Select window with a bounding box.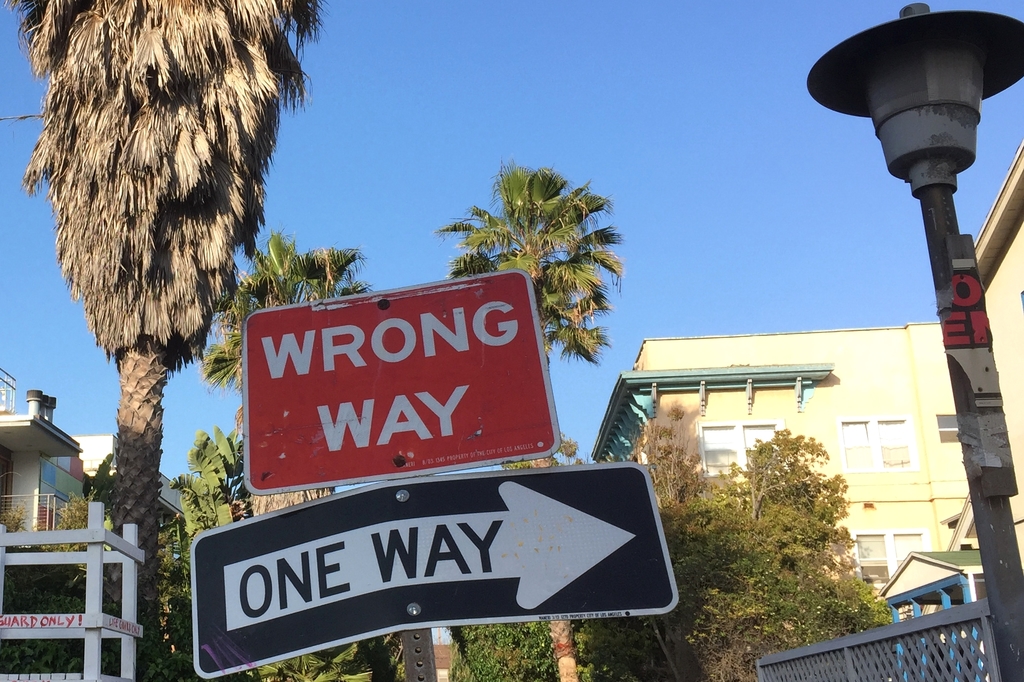
838:420:879:473.
